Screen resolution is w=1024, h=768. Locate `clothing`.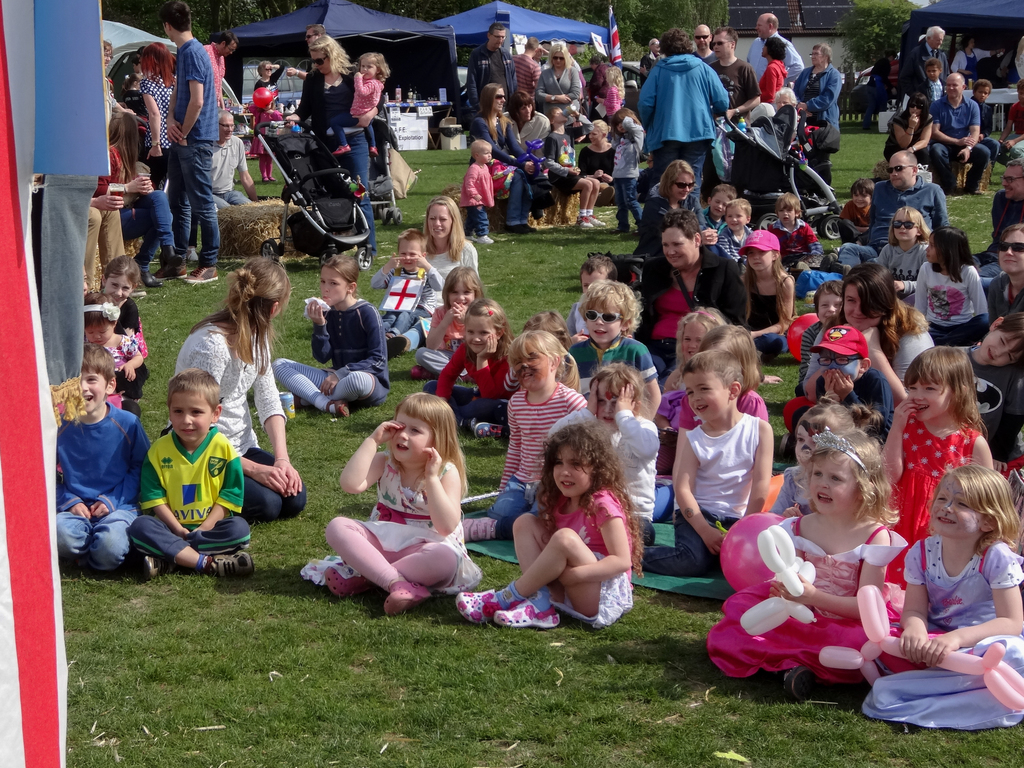
bbox=[257, 58, 292, 106].
